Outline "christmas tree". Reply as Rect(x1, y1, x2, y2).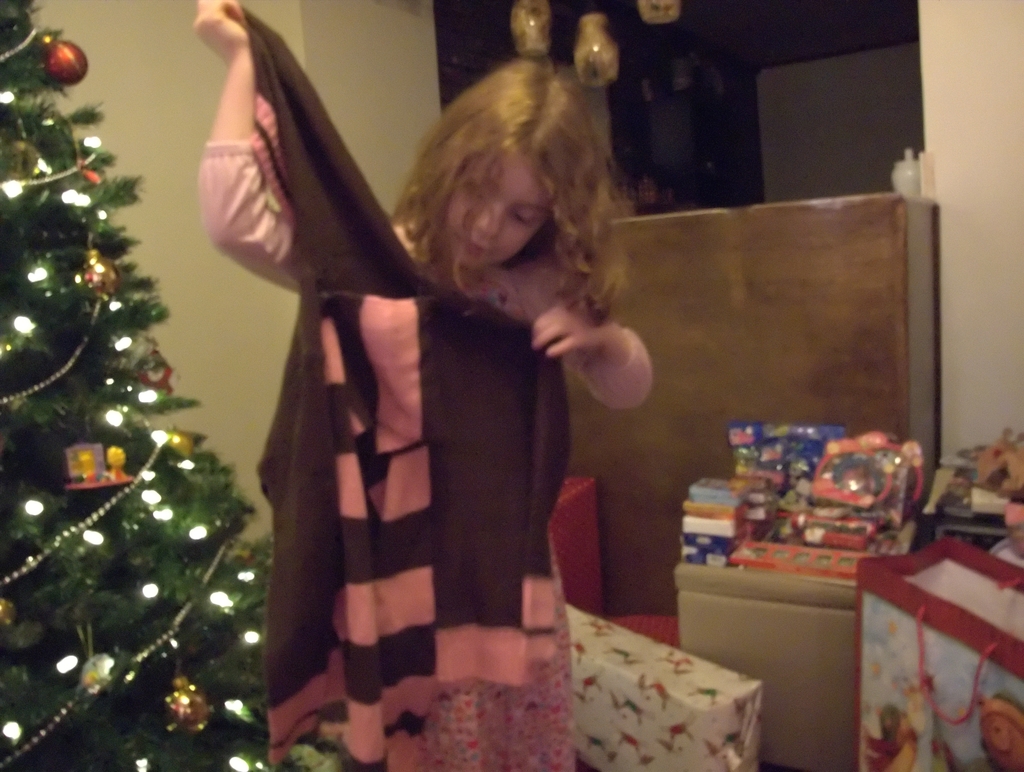
Rect(0, 0, 287, 771).
